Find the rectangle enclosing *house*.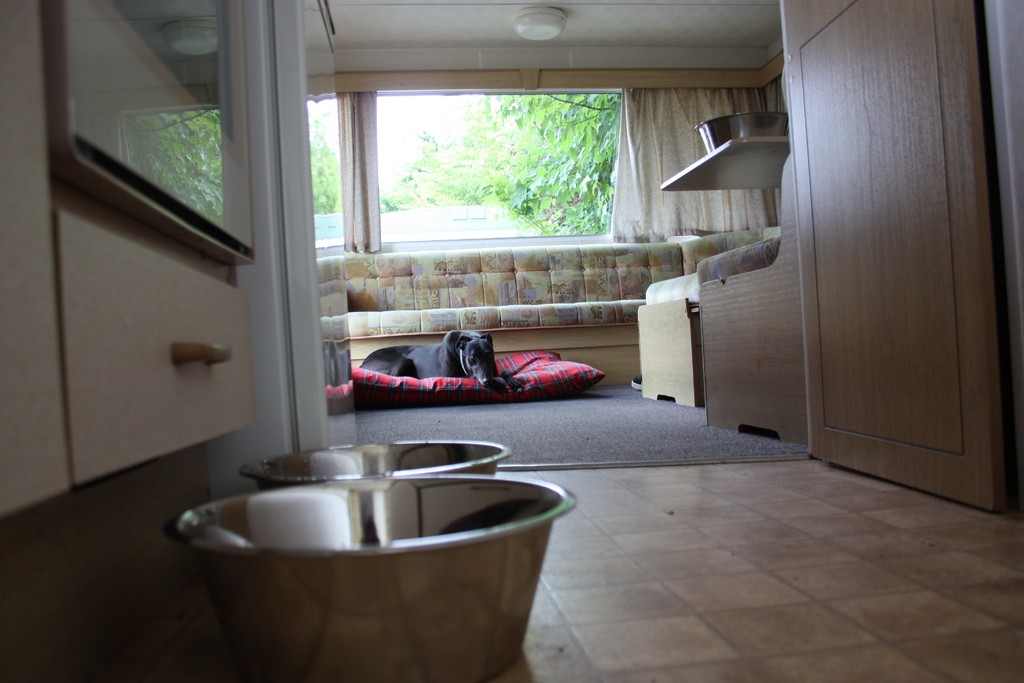
[0, 0, 1023, 682].
